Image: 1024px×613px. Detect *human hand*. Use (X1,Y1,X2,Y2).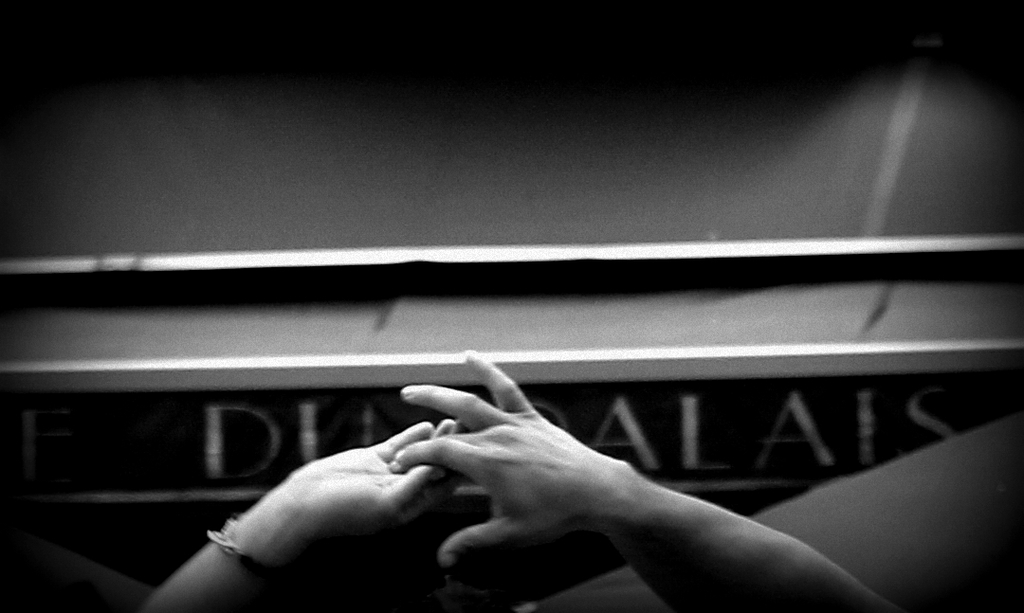
(387,351,630,568).
